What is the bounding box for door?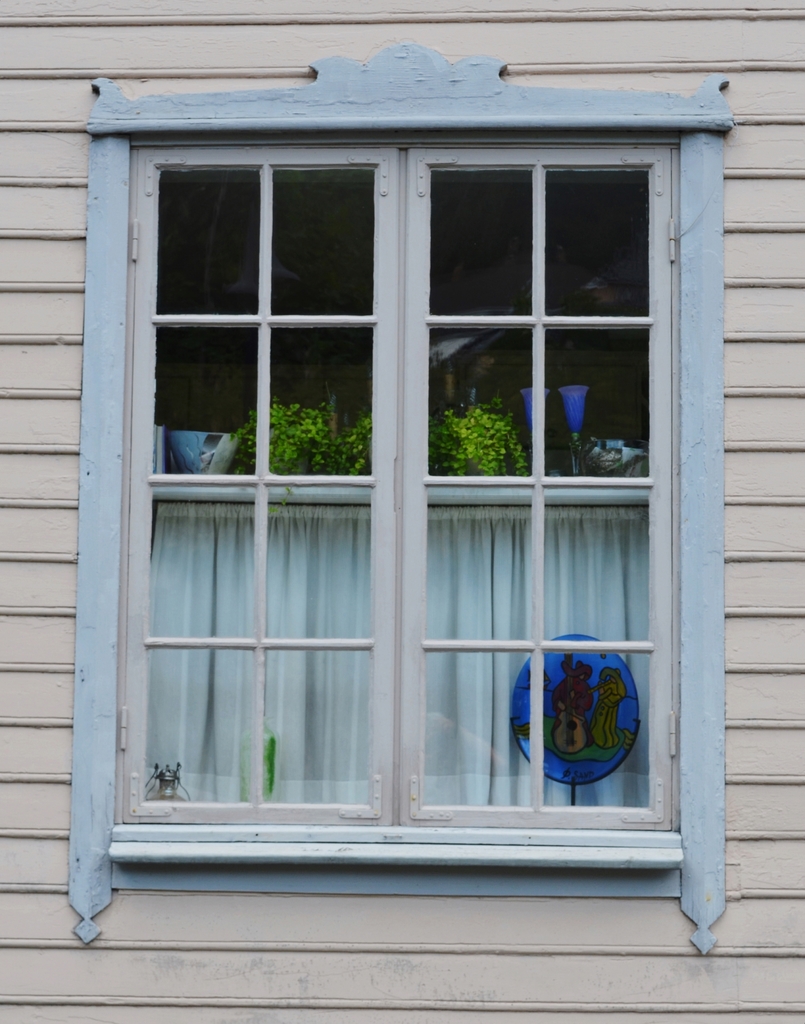
(94,191,685,808).
